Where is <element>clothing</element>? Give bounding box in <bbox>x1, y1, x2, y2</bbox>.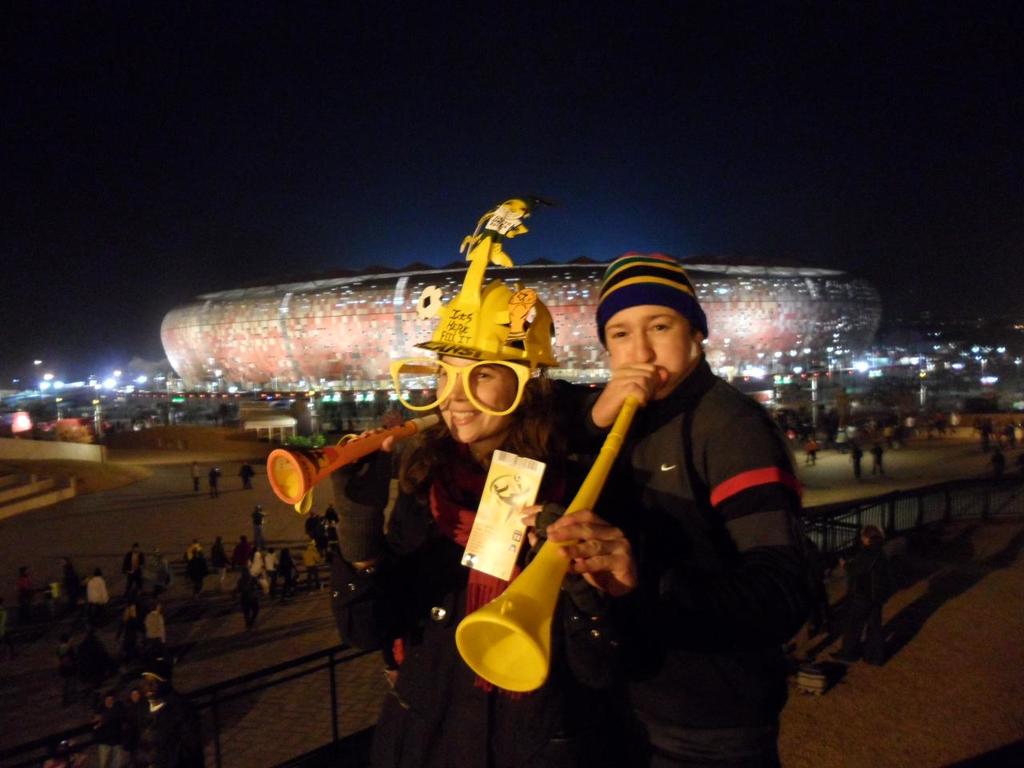
<bbox>96, 707, 126, 767</bbox>.
